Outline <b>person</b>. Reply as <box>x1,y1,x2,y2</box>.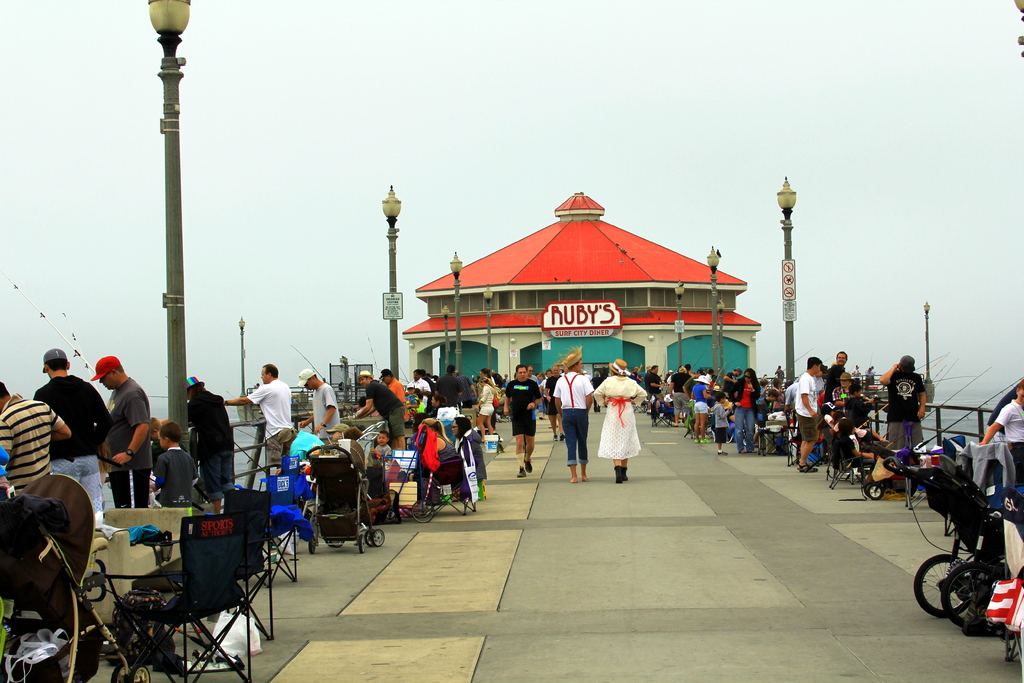
<box>429,367,465,417</box>.
